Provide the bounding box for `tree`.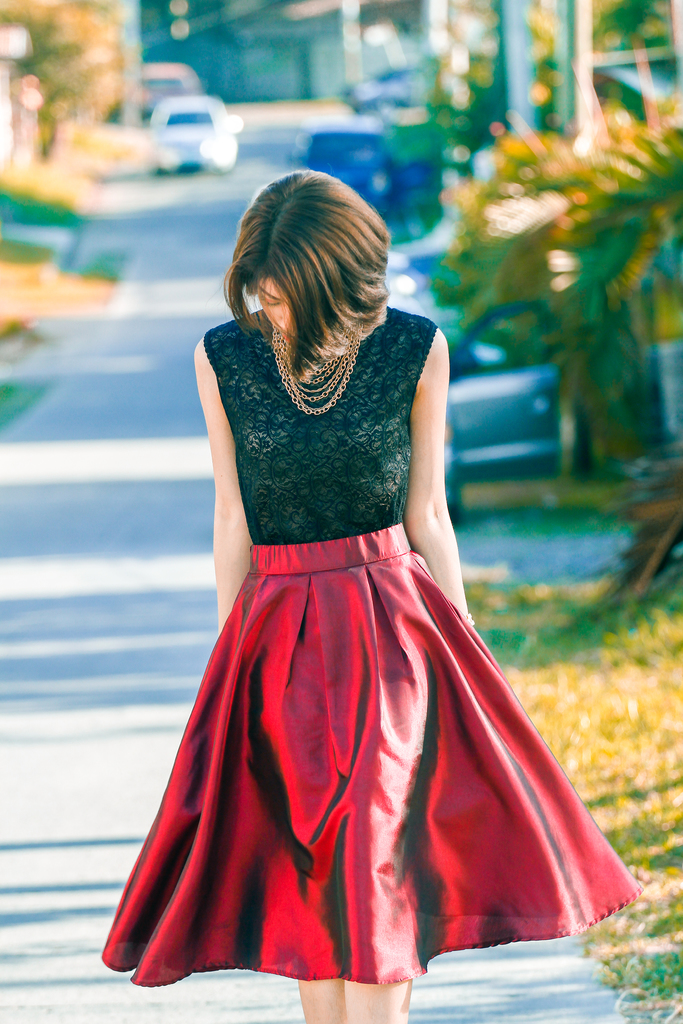
<region>433, 90, 682, 464</region>.
